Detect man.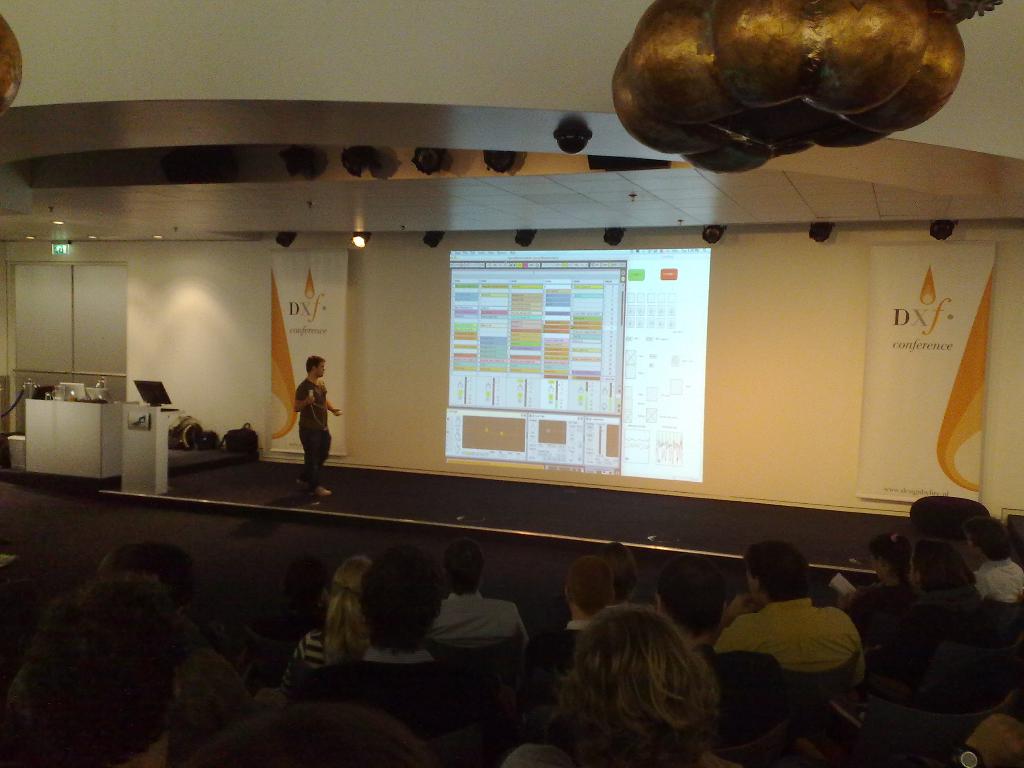
Detected at BBox(710, 542, 868, 691).
